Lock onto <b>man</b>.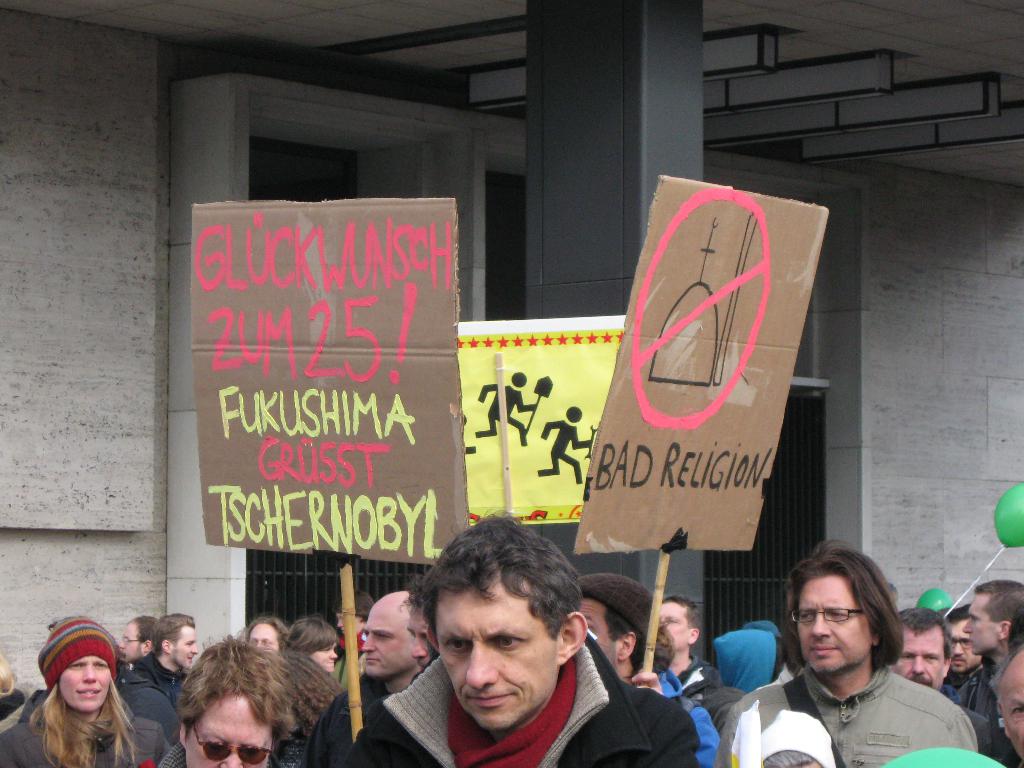
Locked: region(716, 535, 983, 767).
